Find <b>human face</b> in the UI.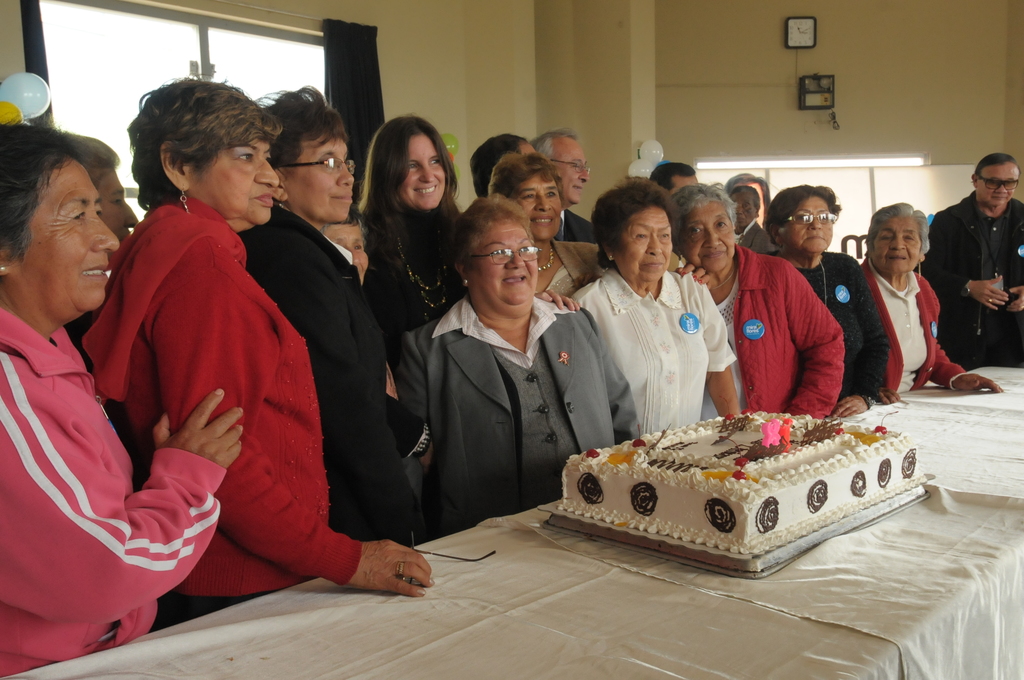
UI element at locate(519, 175, 563, 238).
